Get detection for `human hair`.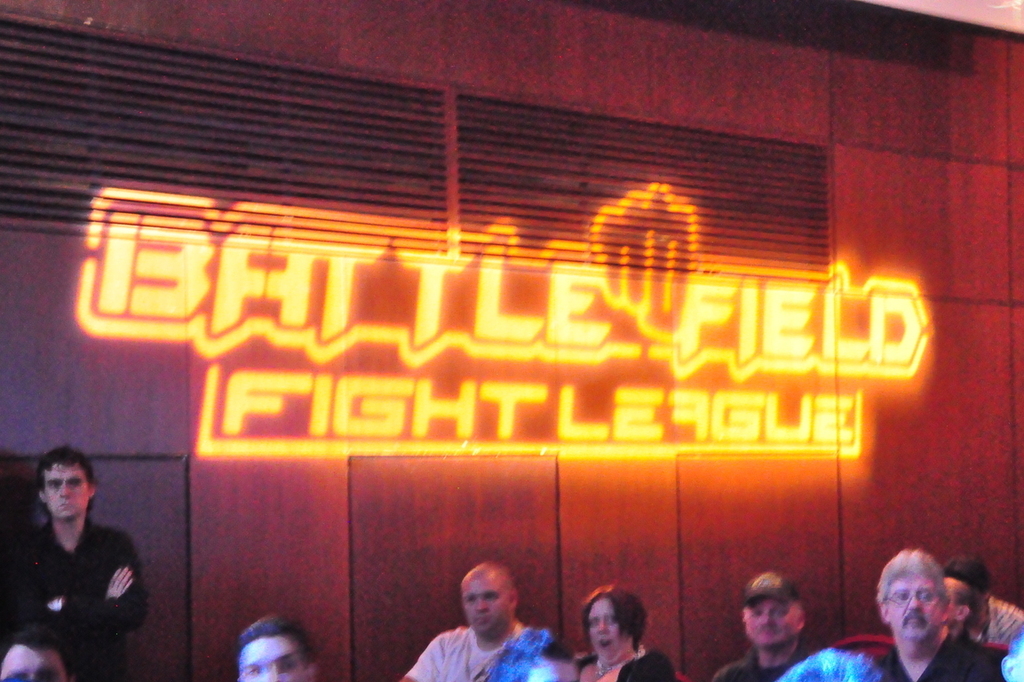
Detection: locate(948, 584, 980, 630).
